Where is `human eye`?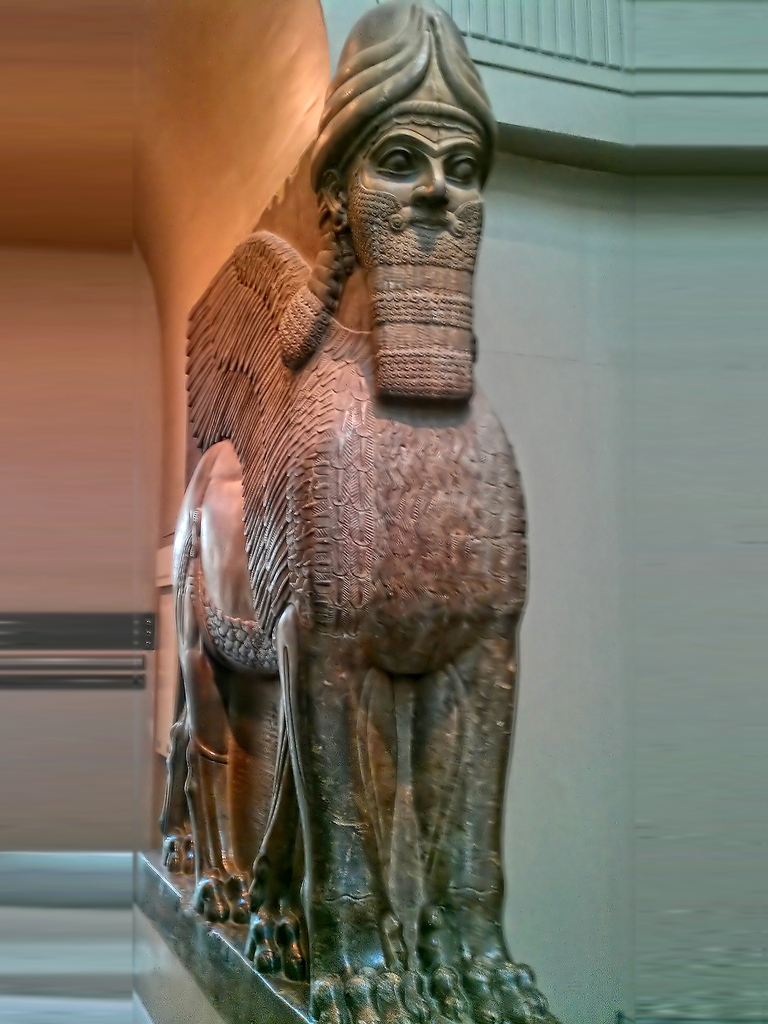
{"left": 376, "top": 145, "right": 419, "bottom": 178}.
